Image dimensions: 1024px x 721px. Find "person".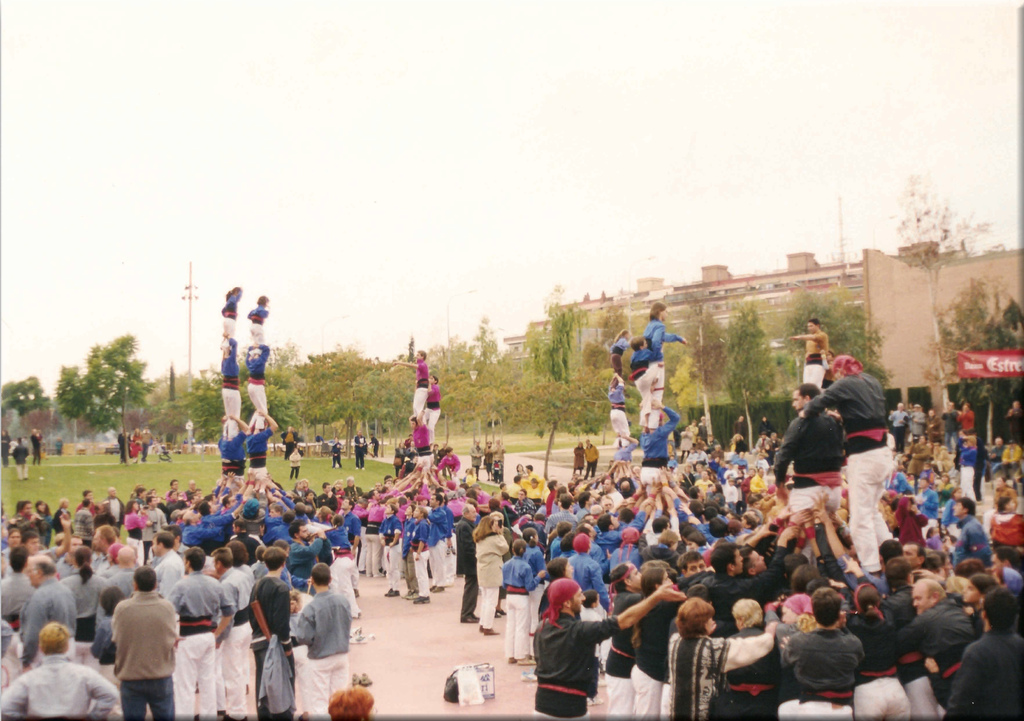
select_region(547, 534, 610, 603).
